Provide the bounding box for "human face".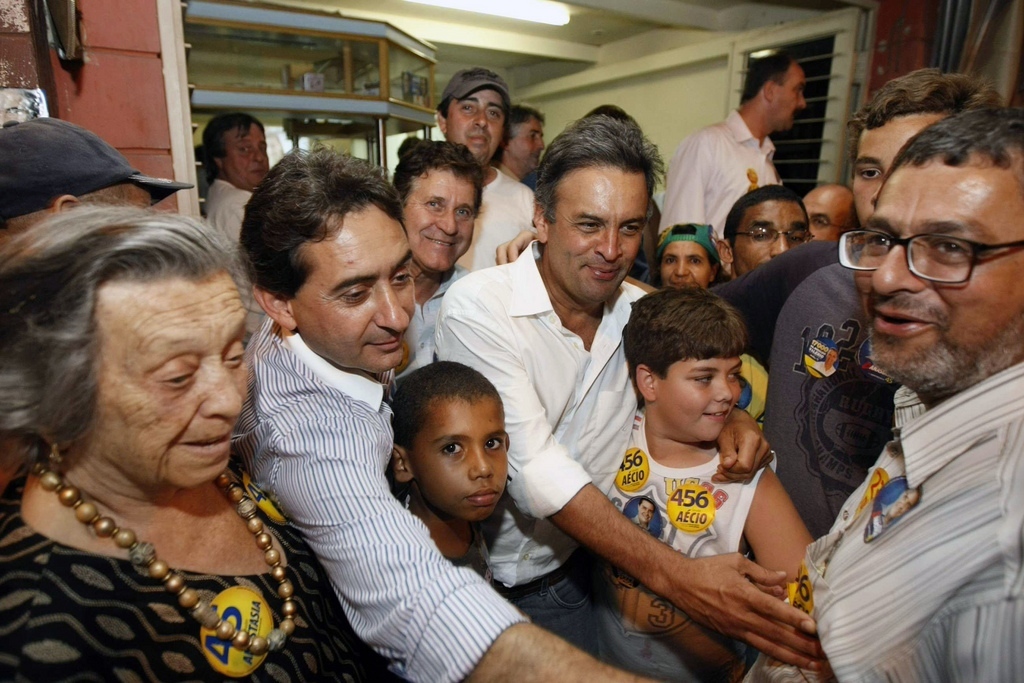
512,118,548,170.
